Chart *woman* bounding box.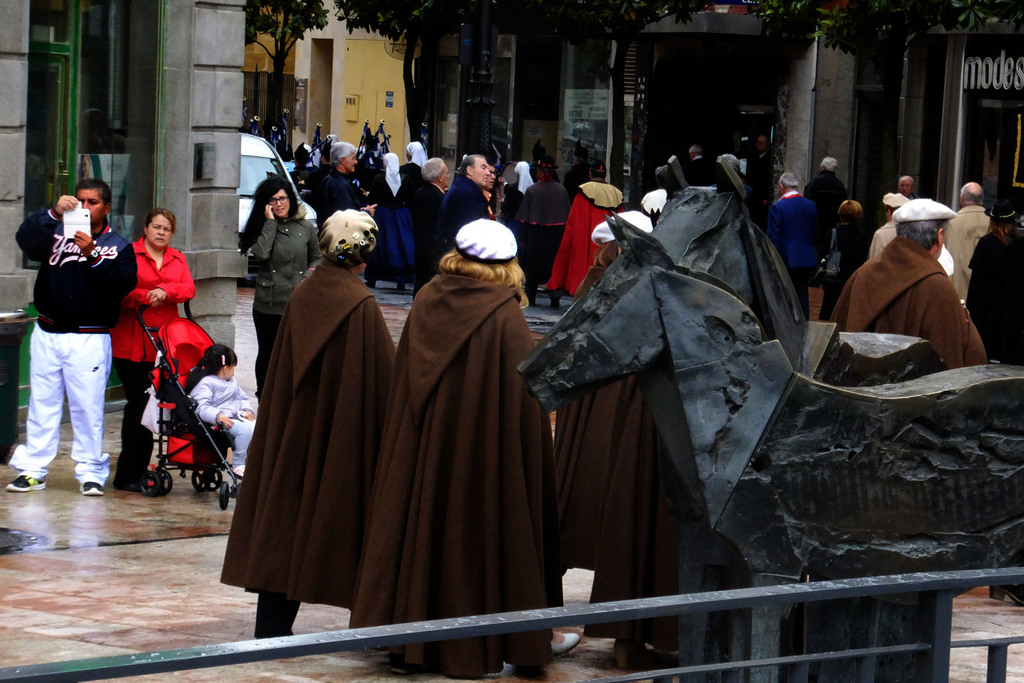
Charted: rect(641, 168, 668, 223).
